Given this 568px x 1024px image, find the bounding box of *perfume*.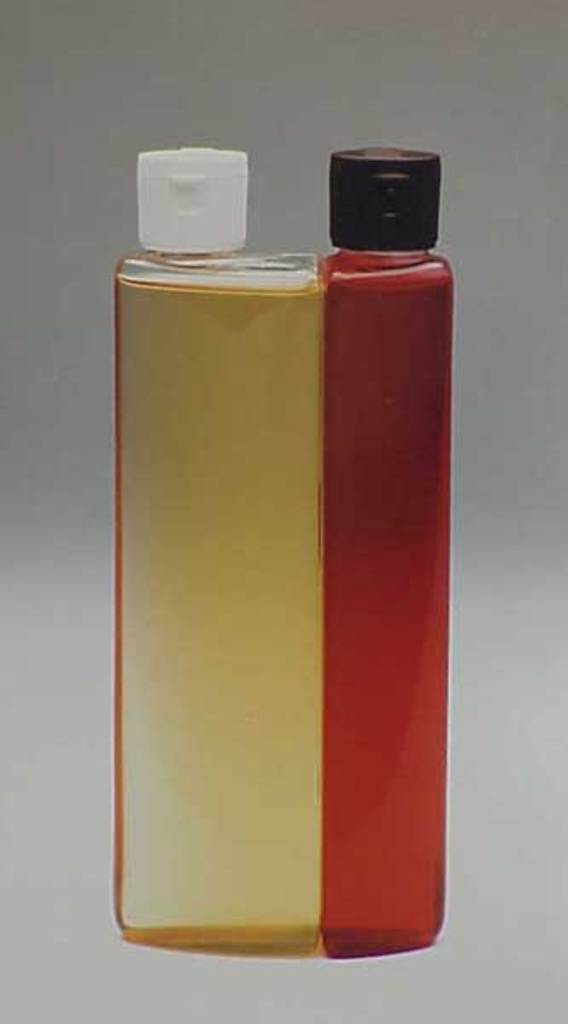
pyautogui.locateOnScreen(317, 155, 461, 951).
